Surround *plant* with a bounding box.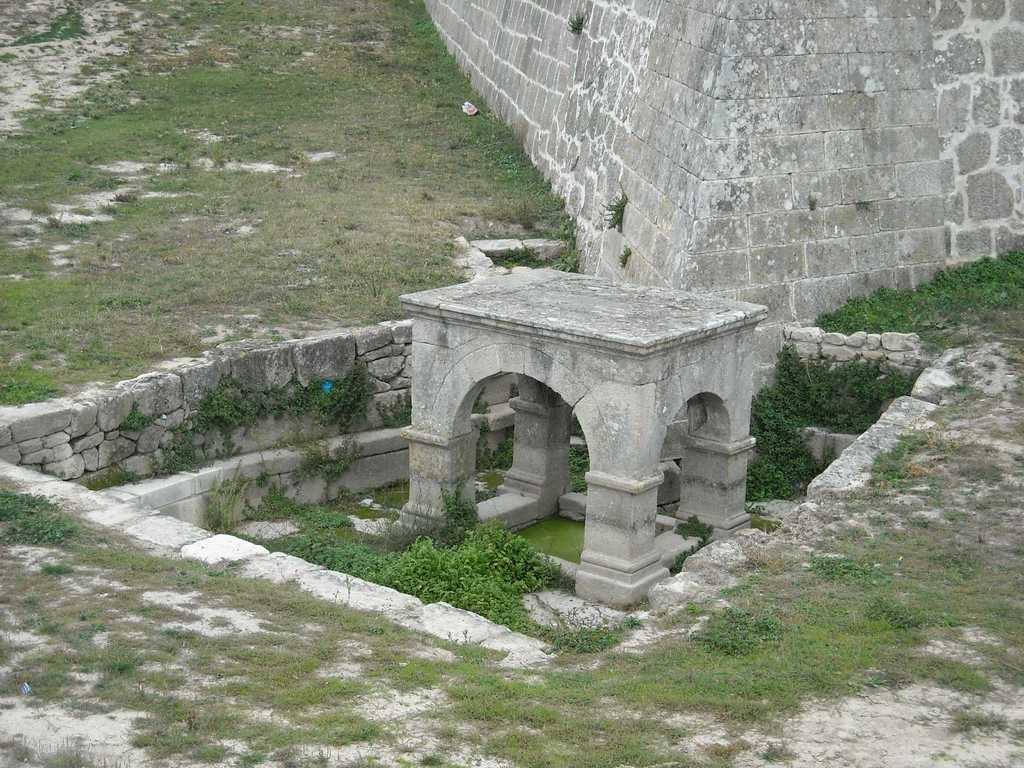
bbox=(68, 209, 104, 236).
